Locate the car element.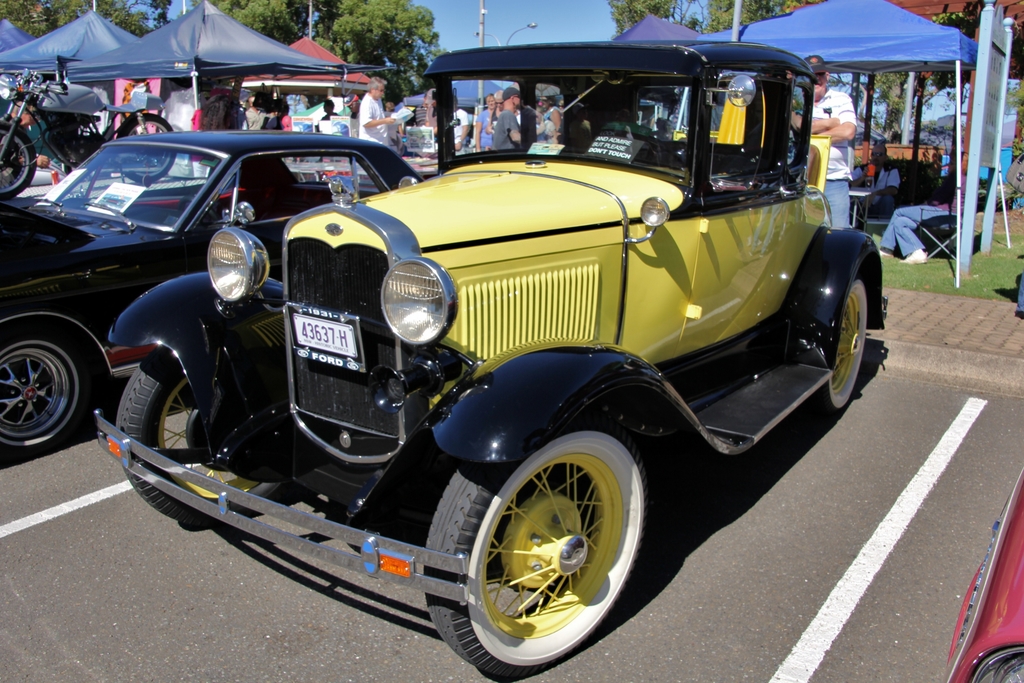
Element bbox: (left=945, top=463, right=1023, bottom=682).
